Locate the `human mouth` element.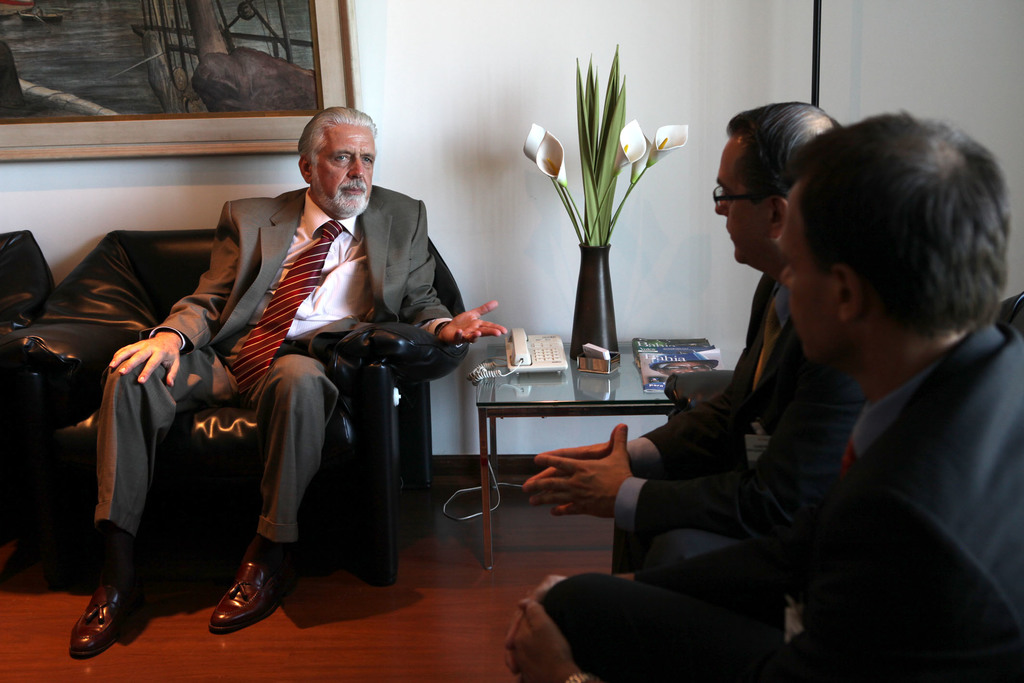
Element bbox: bbox=[345, 191, 361, 192].
